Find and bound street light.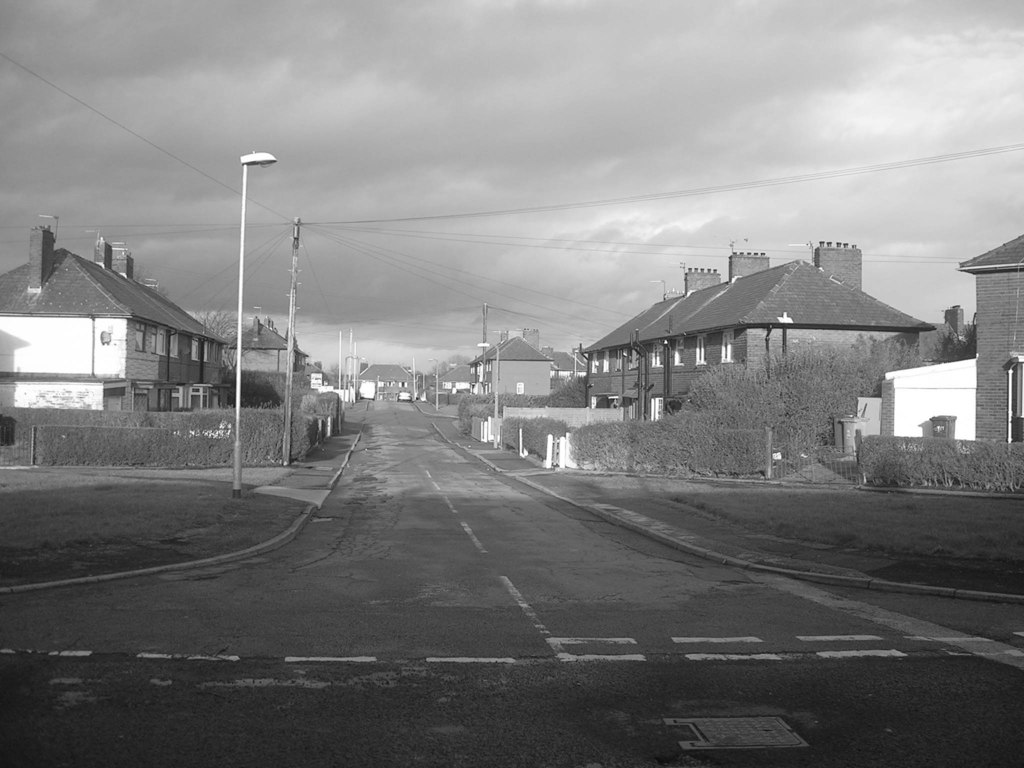
Bound: x1=344, y1=355, x2=368, y2=410.
